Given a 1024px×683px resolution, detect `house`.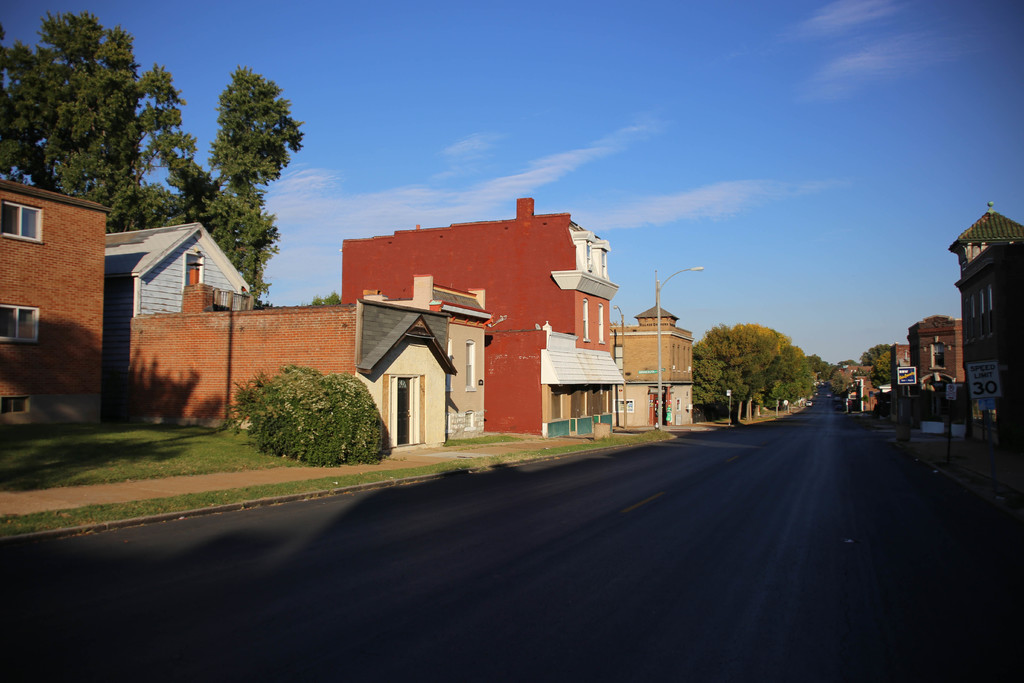
[611,302,698,432].
